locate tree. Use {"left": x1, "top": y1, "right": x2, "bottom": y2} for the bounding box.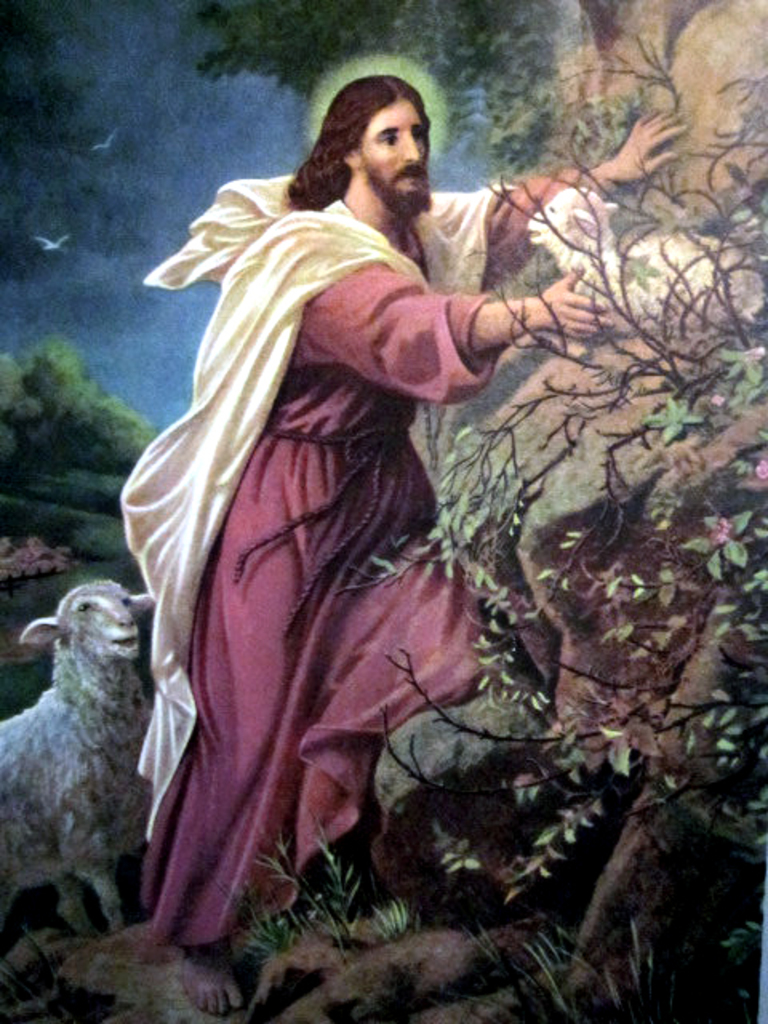
{"left": 184, "top": 26, "right": 766, "bottom": 1022}.
